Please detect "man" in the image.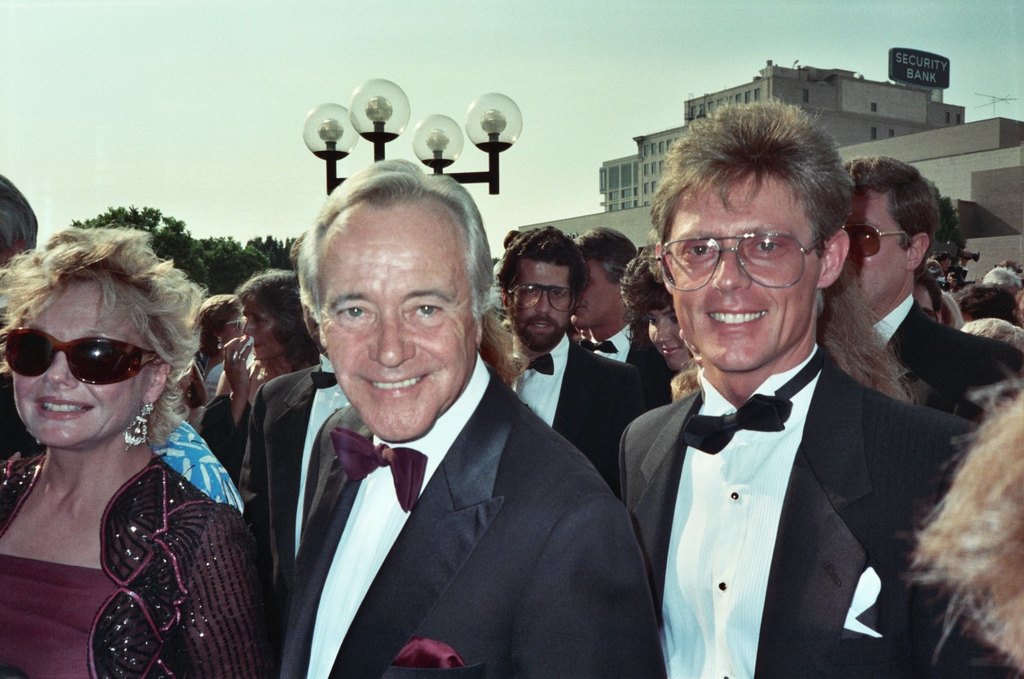
<region>915, 277, 949, 327</region>.
